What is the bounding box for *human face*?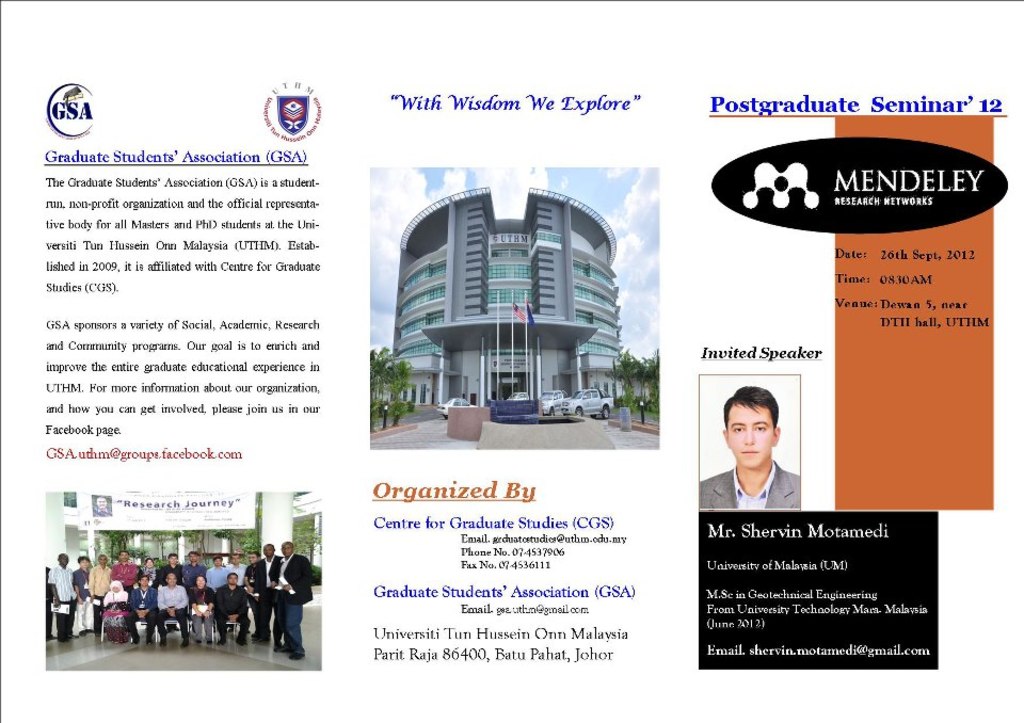
167 553 175 564.
